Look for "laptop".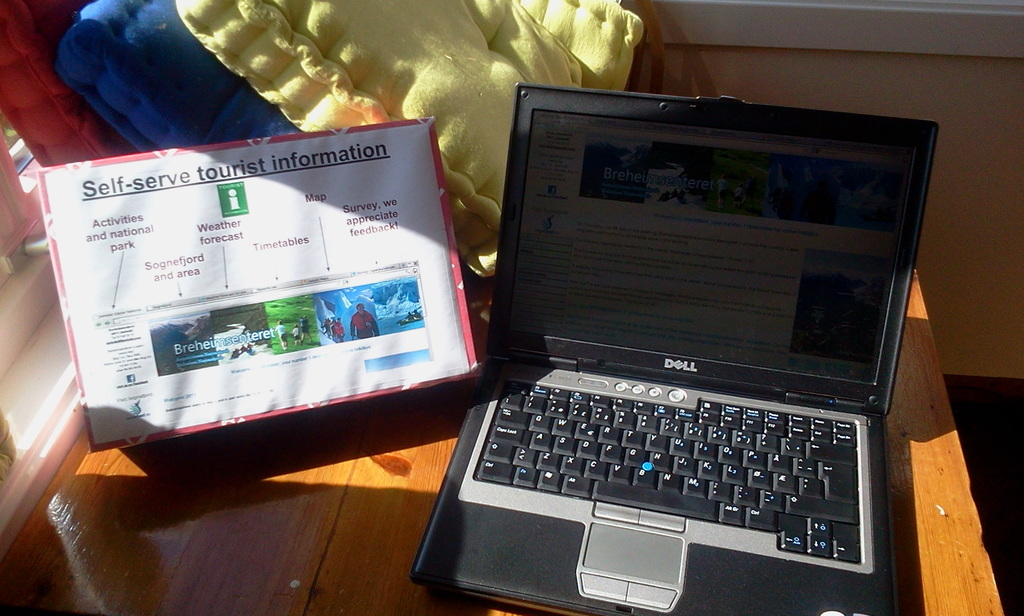
Found: (433, 59, 922, 615).
